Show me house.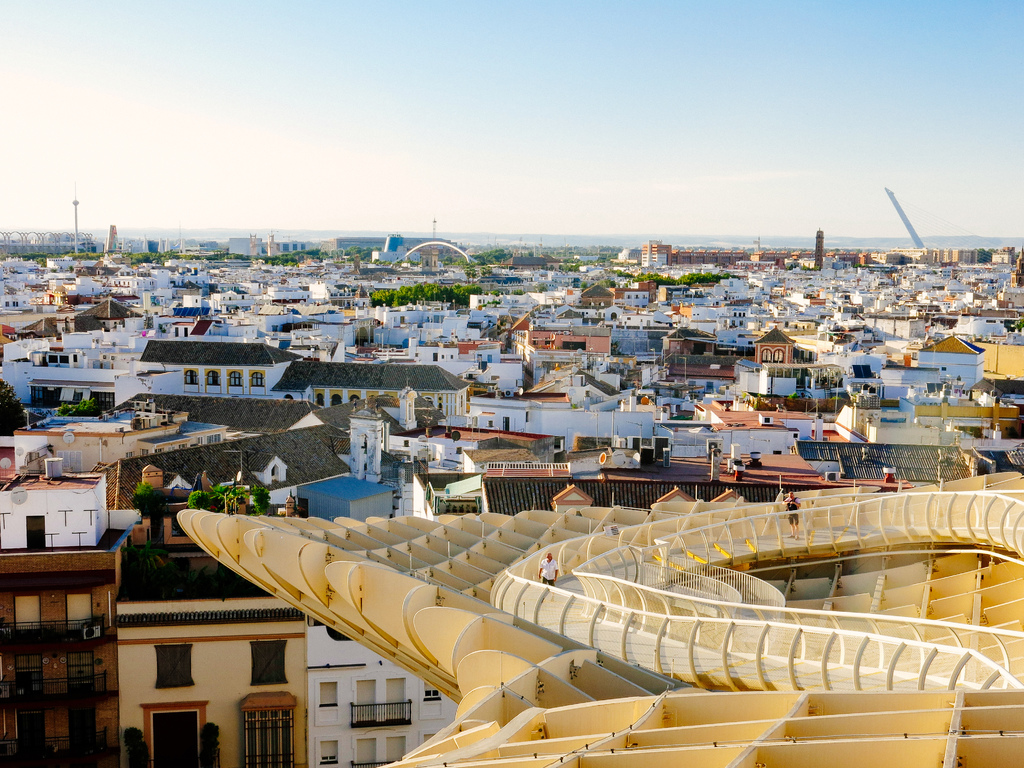
house is here: x1=159, y1=318, x2=195, y2=338.
